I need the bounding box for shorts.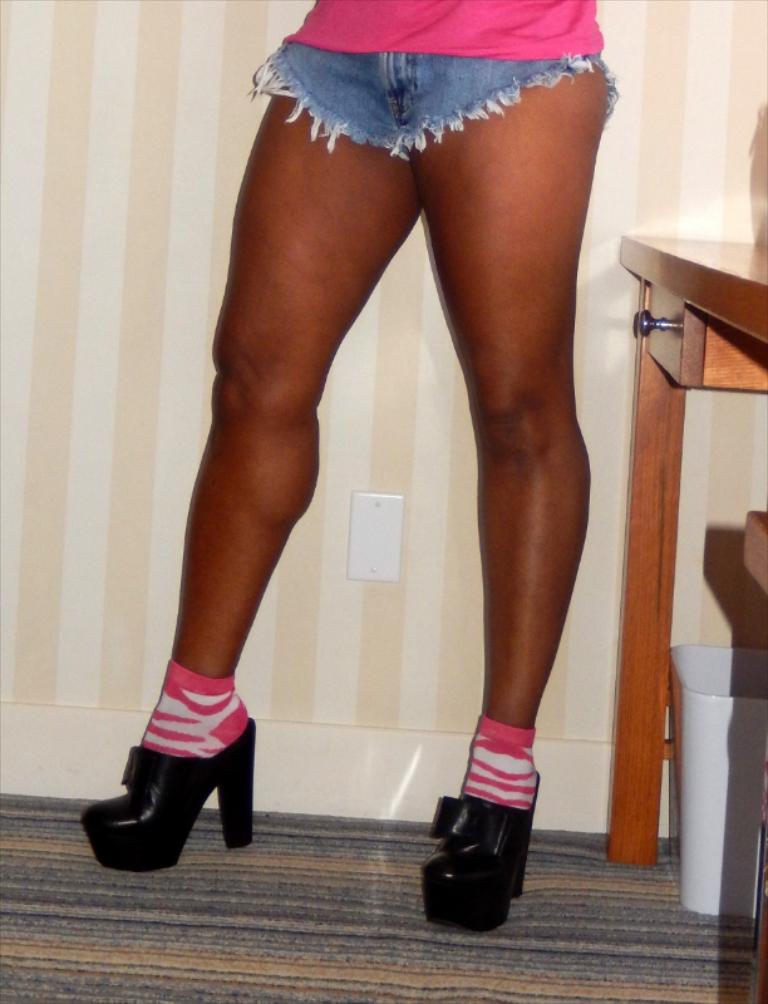
Here it is: 256, 36, 640, 163.
